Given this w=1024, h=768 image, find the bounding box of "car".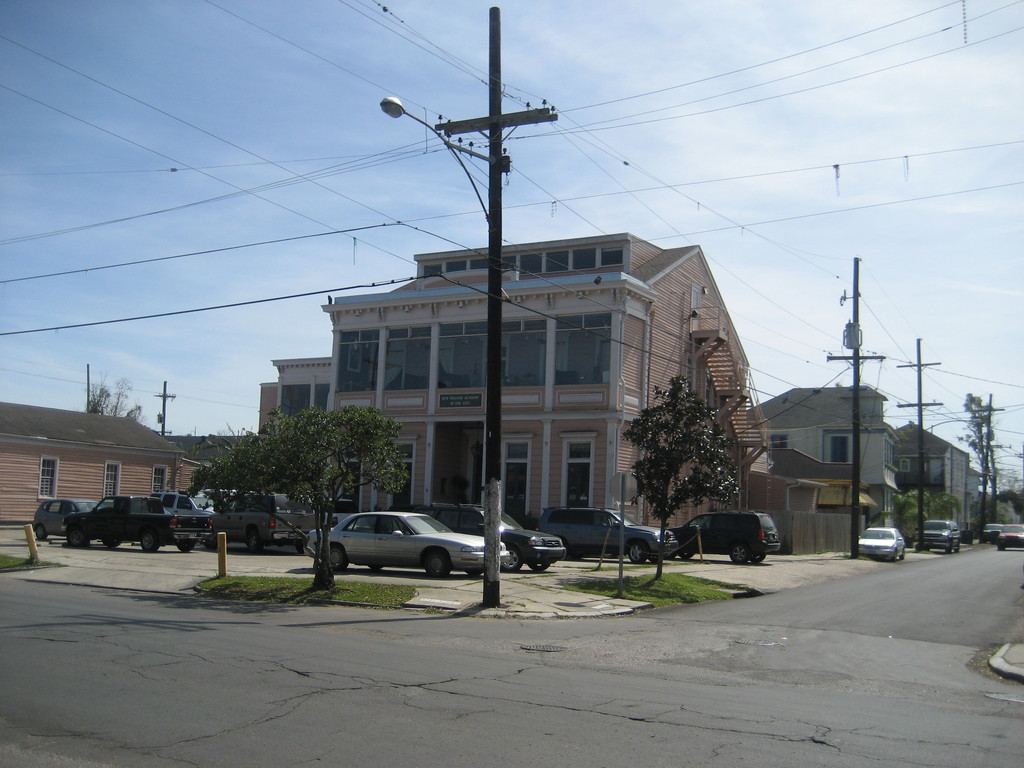
668 509 782 566.
